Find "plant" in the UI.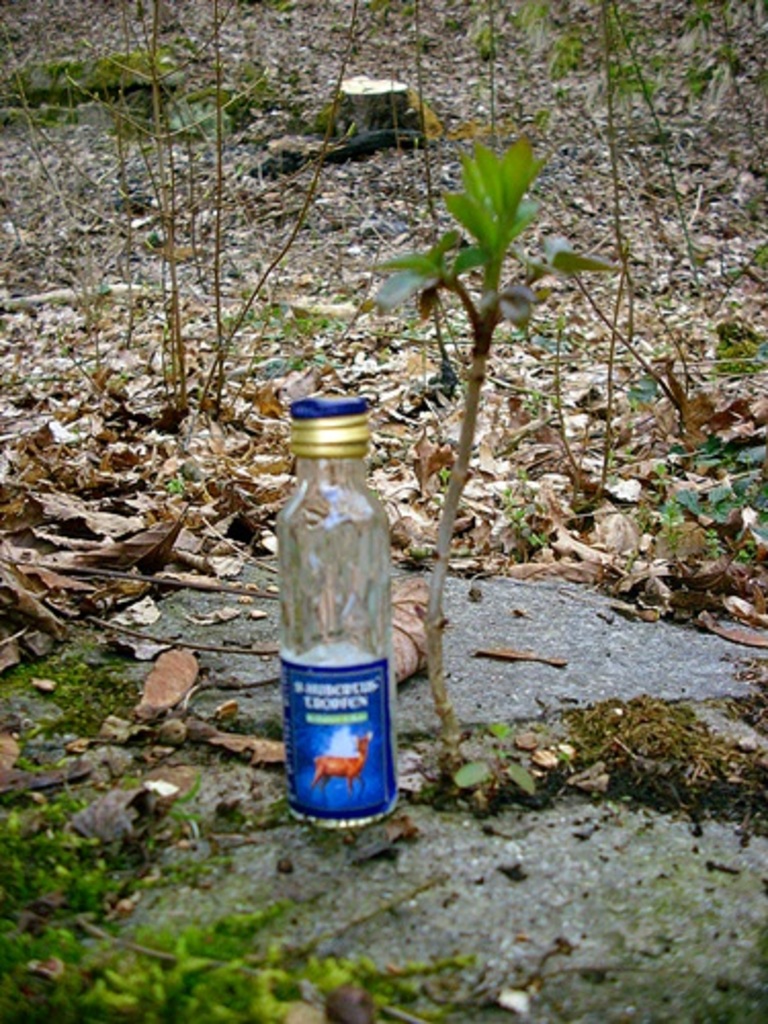
UI element at 352, 129, 621, 745.
